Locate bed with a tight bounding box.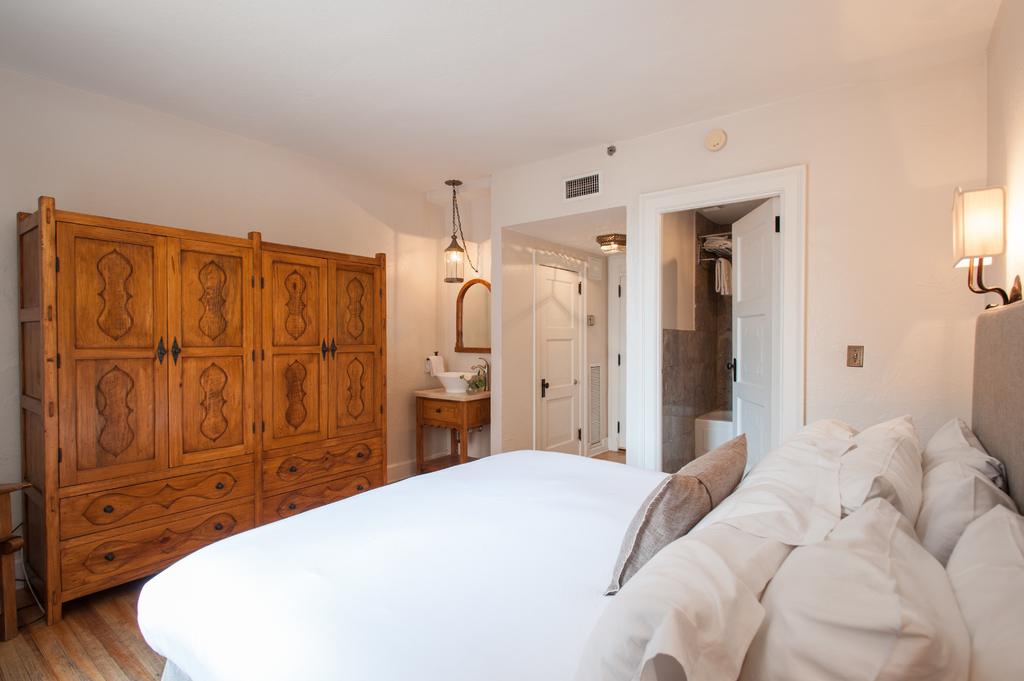
region(67, 334, 883, 677).
